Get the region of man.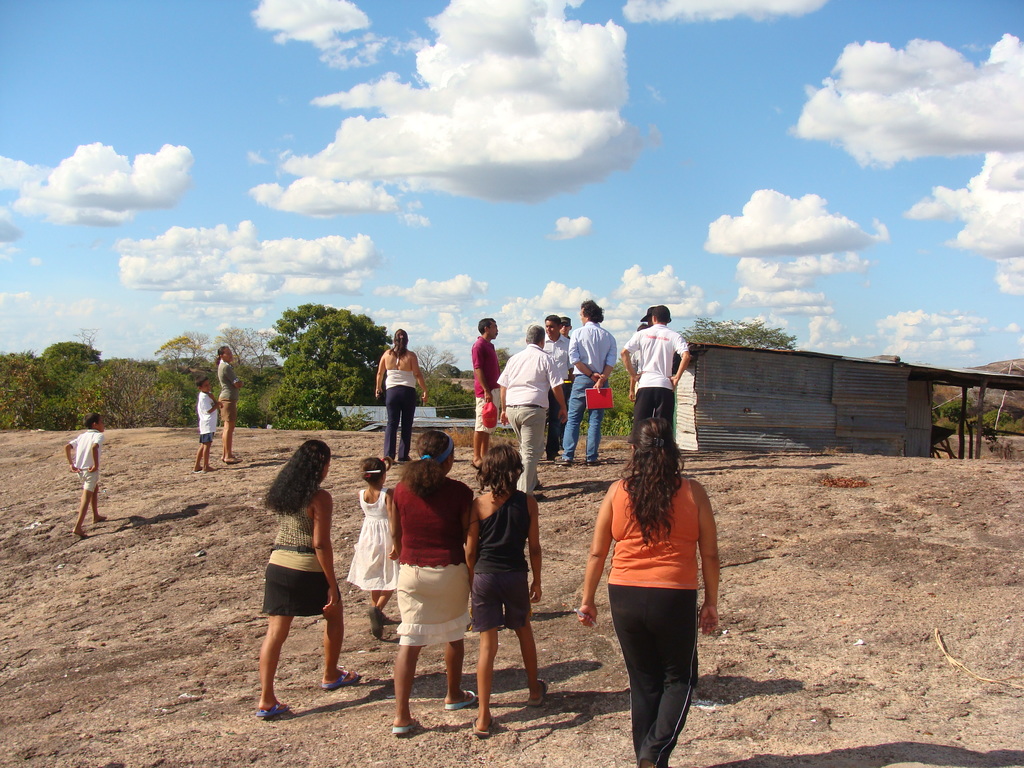
[x1=557, y1=318, x2=575, y2=343].
